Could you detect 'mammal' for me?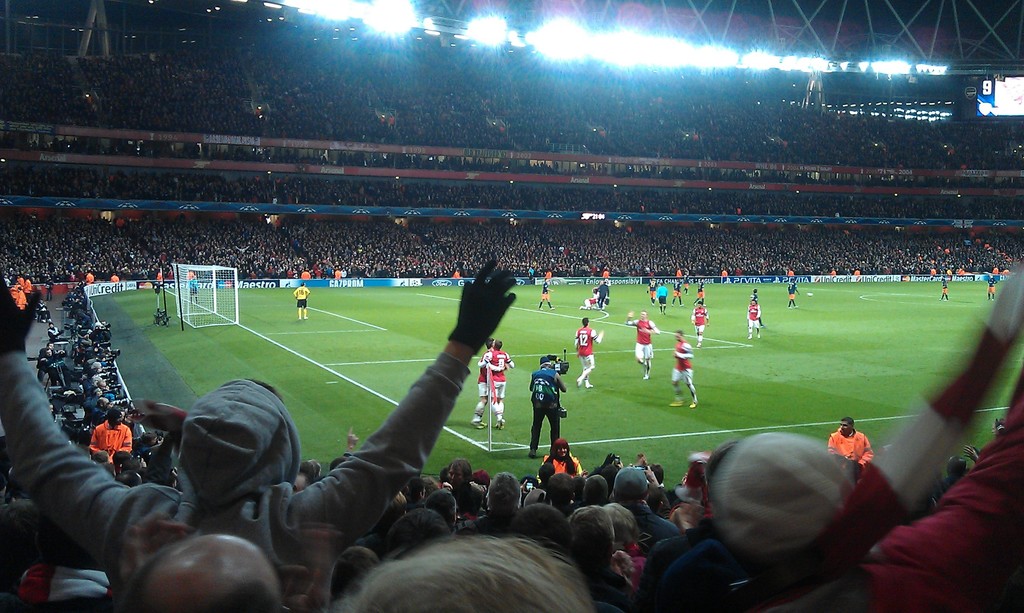
Detection result: l=572, t=316, r=604, b=386.
